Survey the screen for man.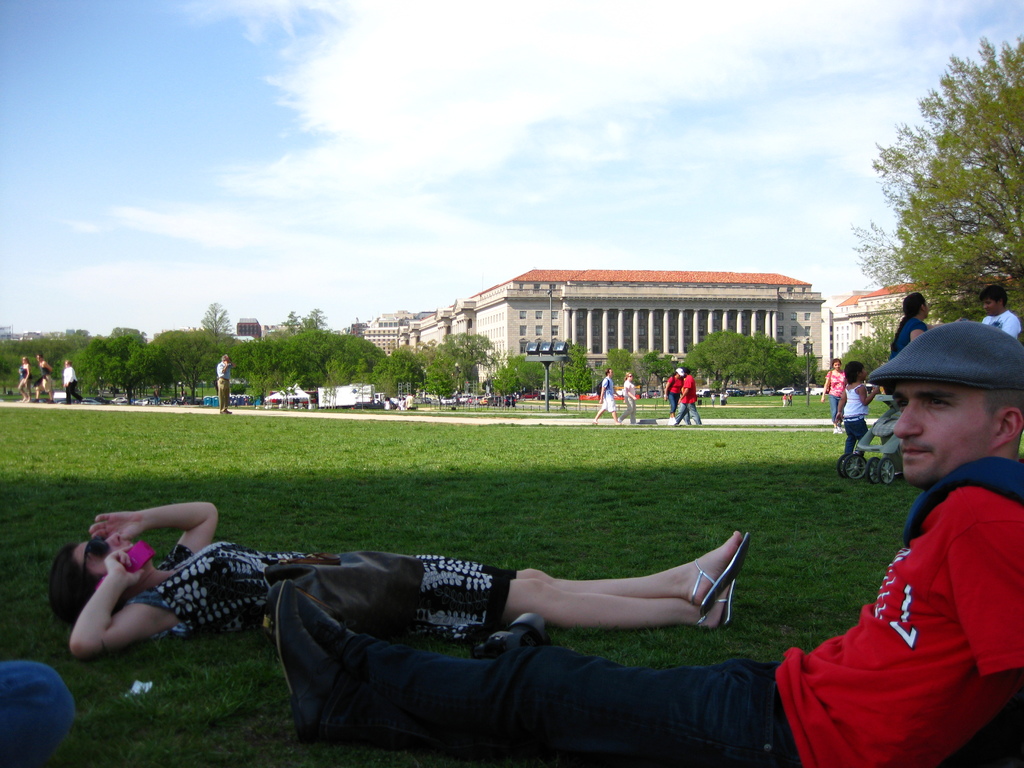
Survey found: [664, 365, 691, 420].
